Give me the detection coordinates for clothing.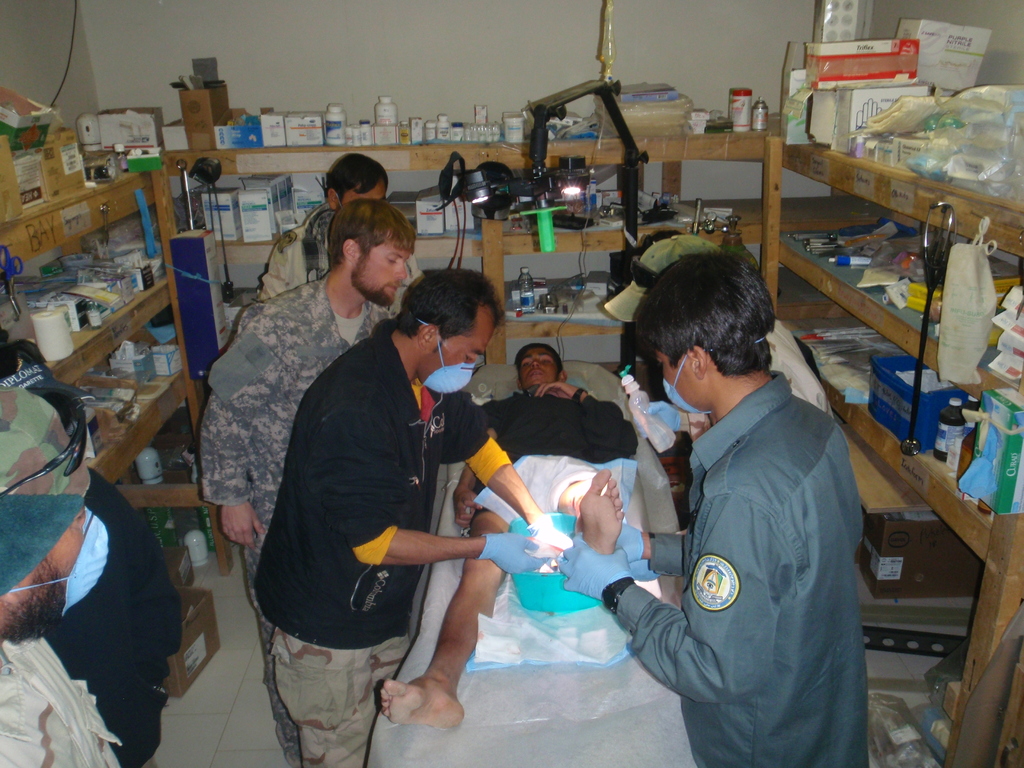
locate(44, 461, 179, 767).
